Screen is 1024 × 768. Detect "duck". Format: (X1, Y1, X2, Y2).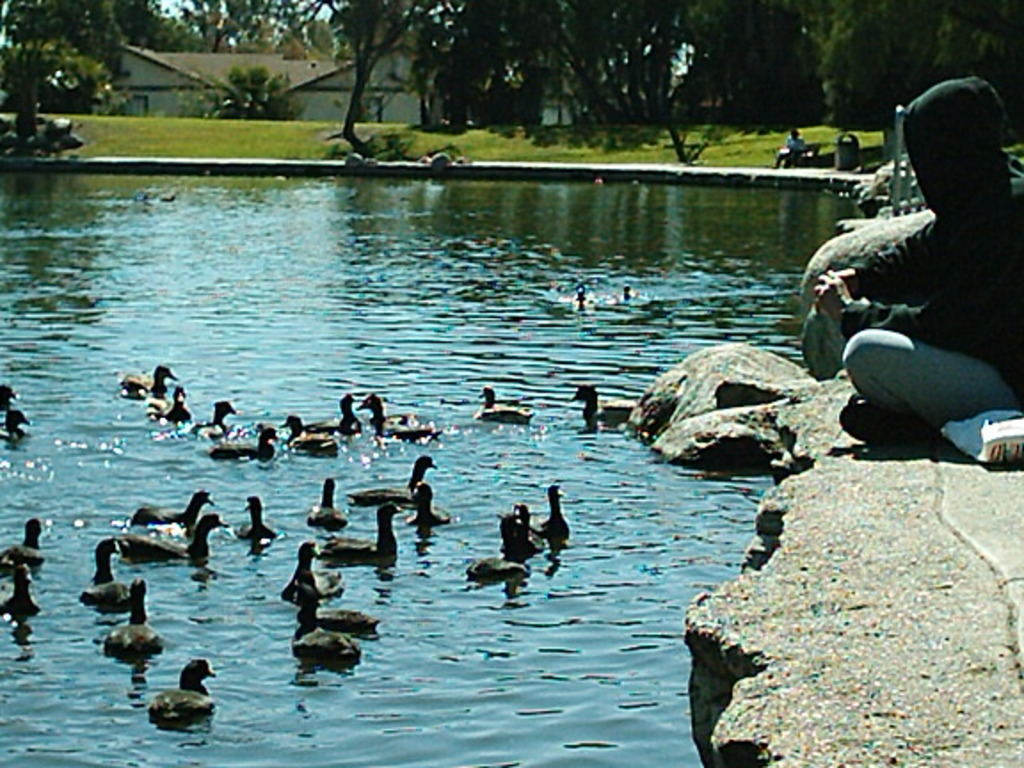
(2, 395, 30, 439).
